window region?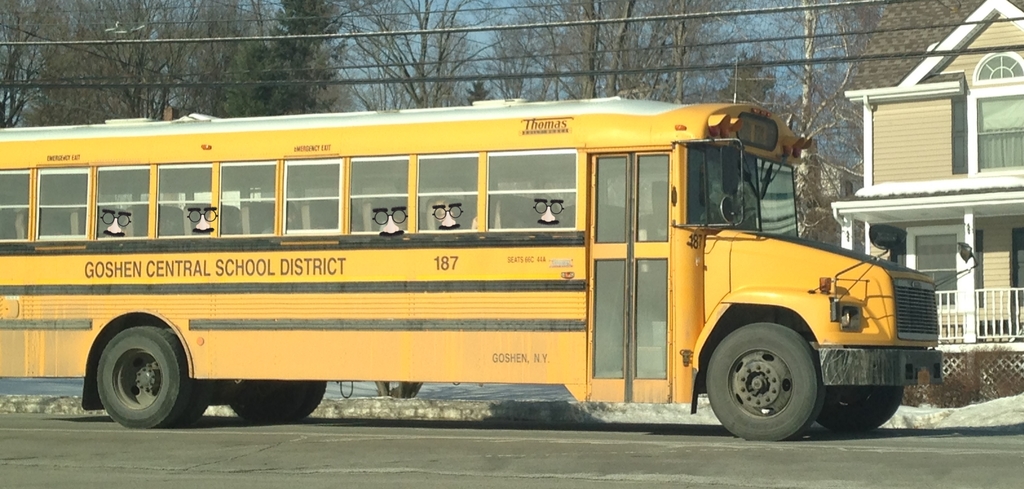
select_region(972, 87, 1023, 173)
